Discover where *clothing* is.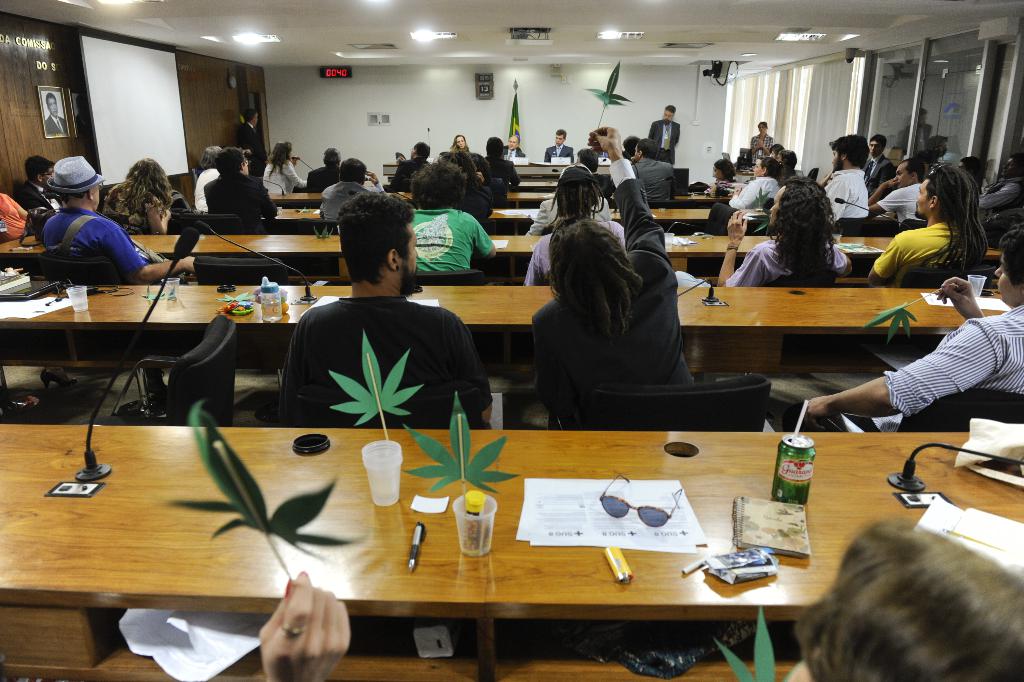
Discovered at pyautogui.locateOnScreen(884, 227, 966, 286).
